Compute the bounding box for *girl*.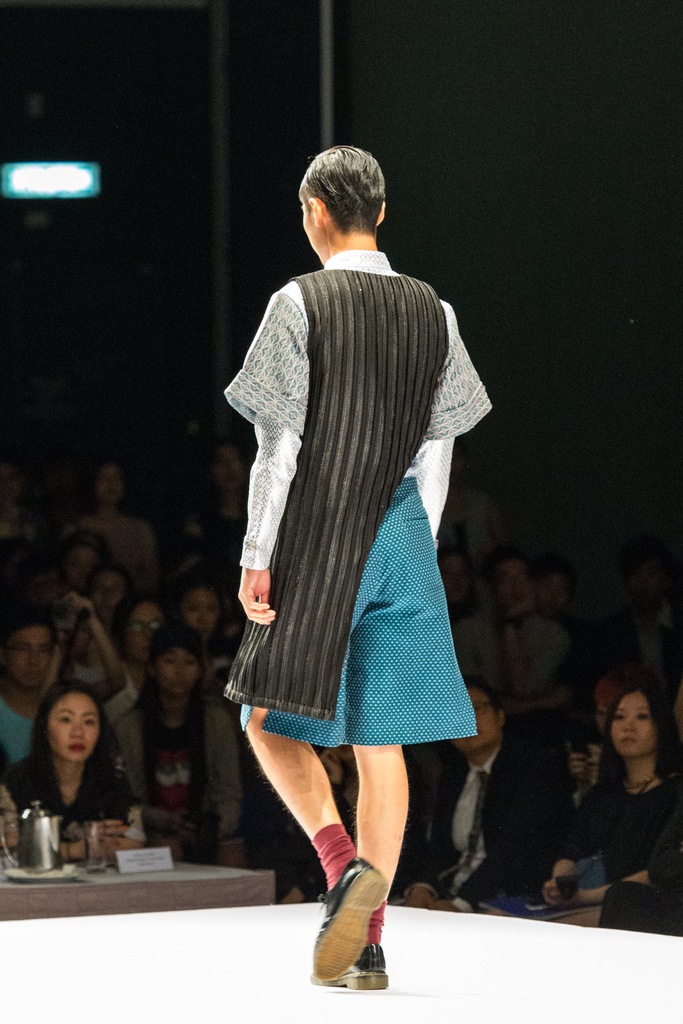
538, 684, 680, 920.
